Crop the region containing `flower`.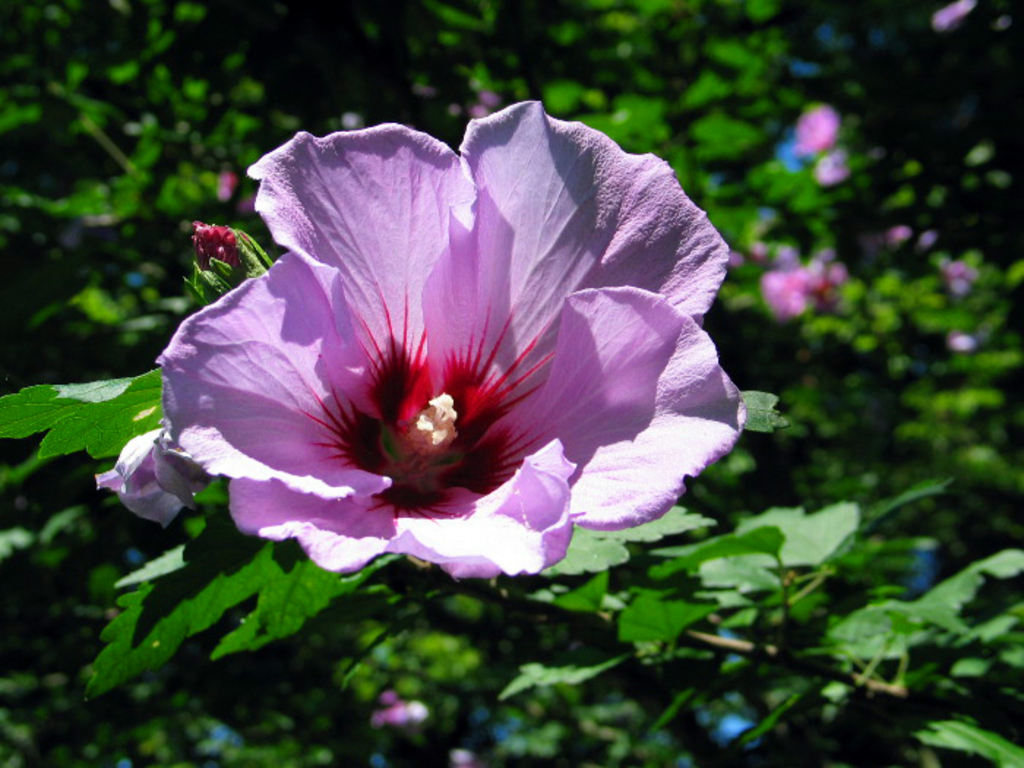
Crop region: bbox=[788, 104, 846, 168].
